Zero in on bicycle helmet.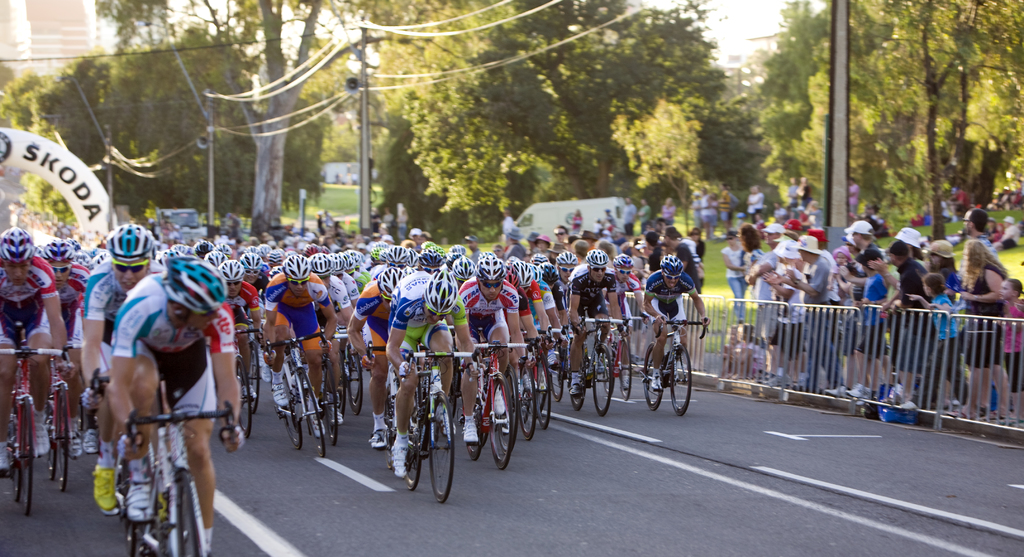
Zeroed in: region(226, 244, 234, 255).
